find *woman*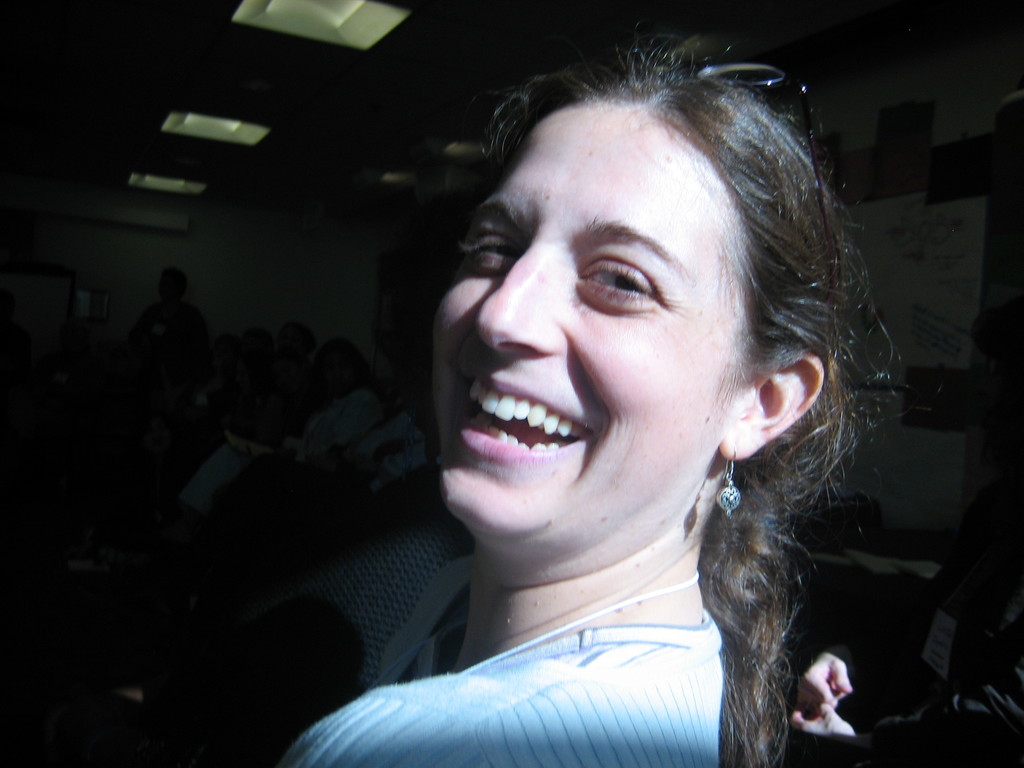
pyautogui.locateOnScreen(290, 39, 936, 748)
